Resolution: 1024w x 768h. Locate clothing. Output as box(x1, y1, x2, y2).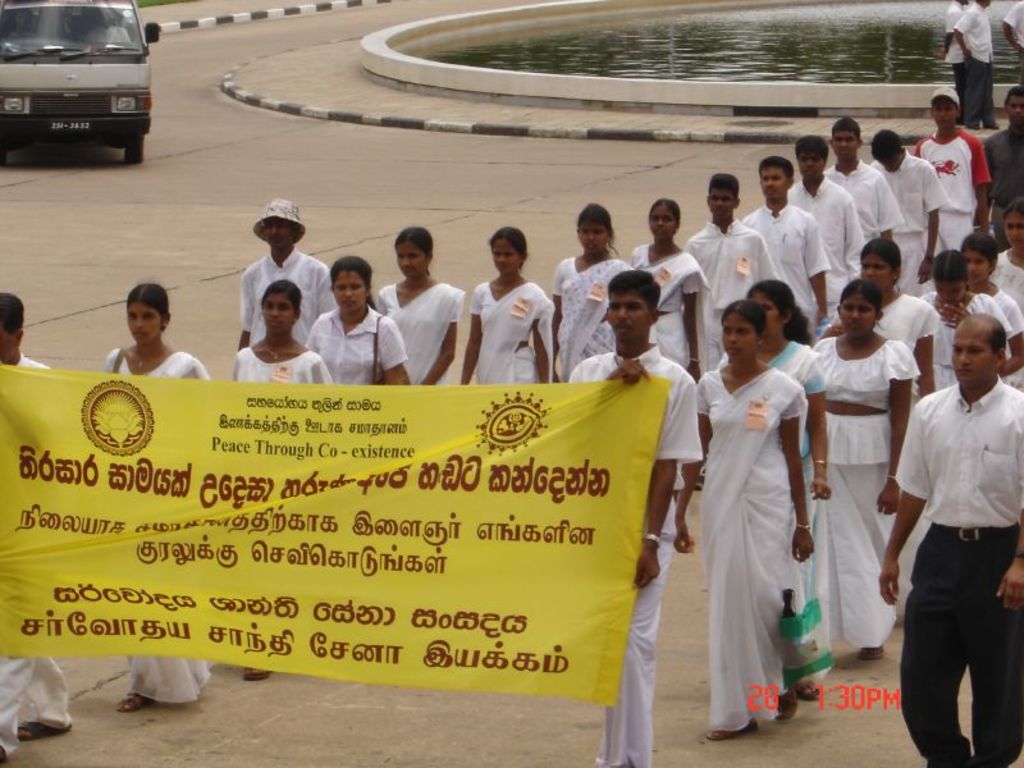
box(893, 381, 1023, 767).
